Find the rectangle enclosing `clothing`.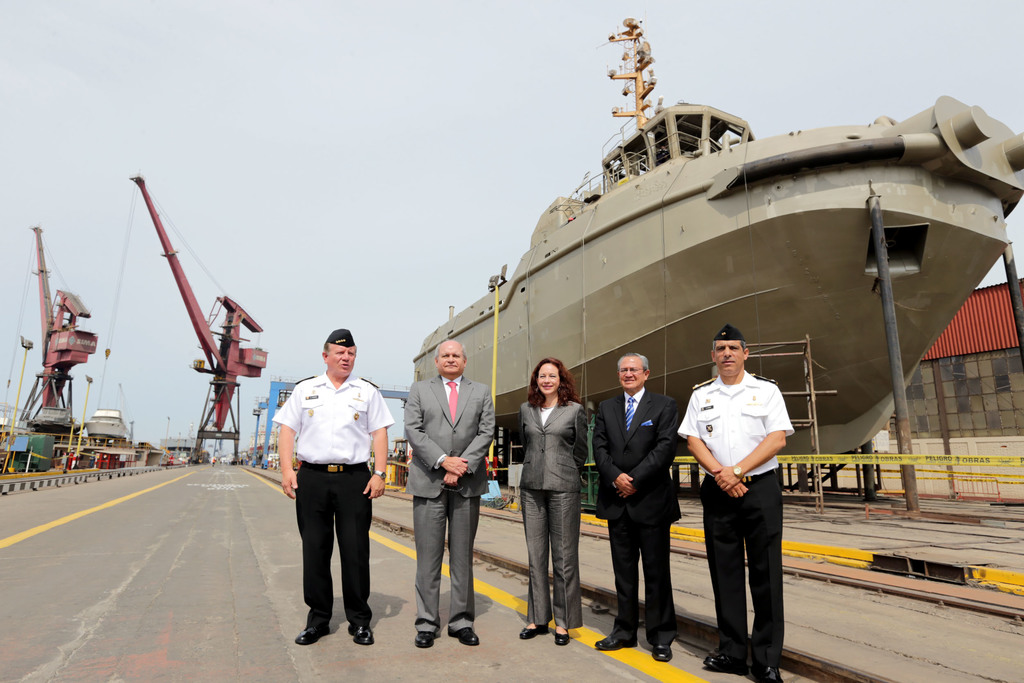
select_region(396, 370, 500, 641).
